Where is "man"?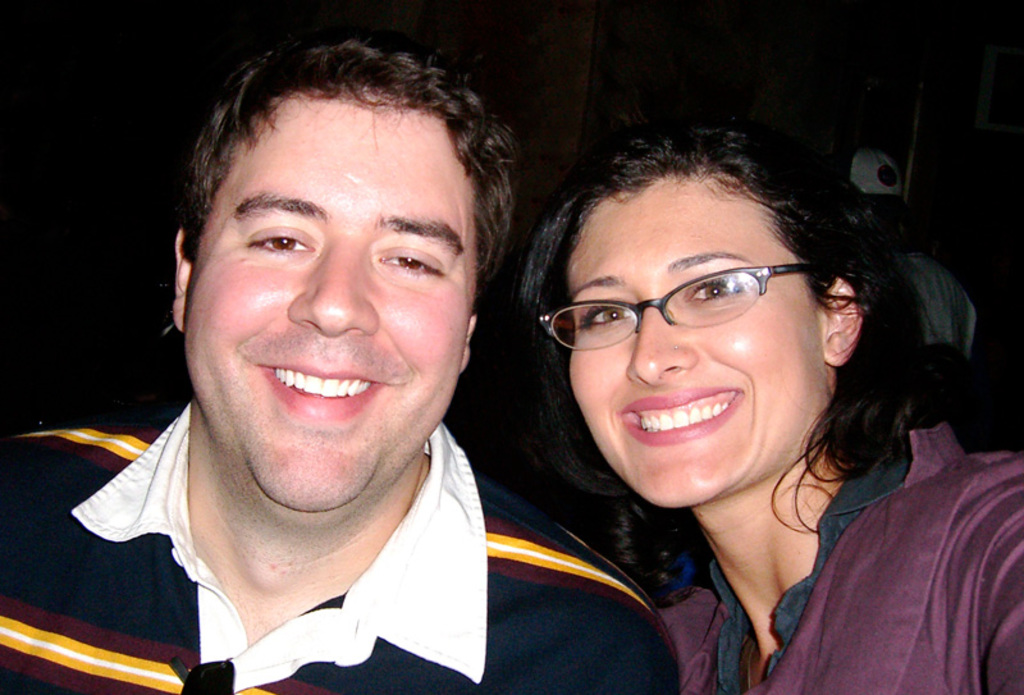
<bbox>28, 31, 645, 694</bbox>.
